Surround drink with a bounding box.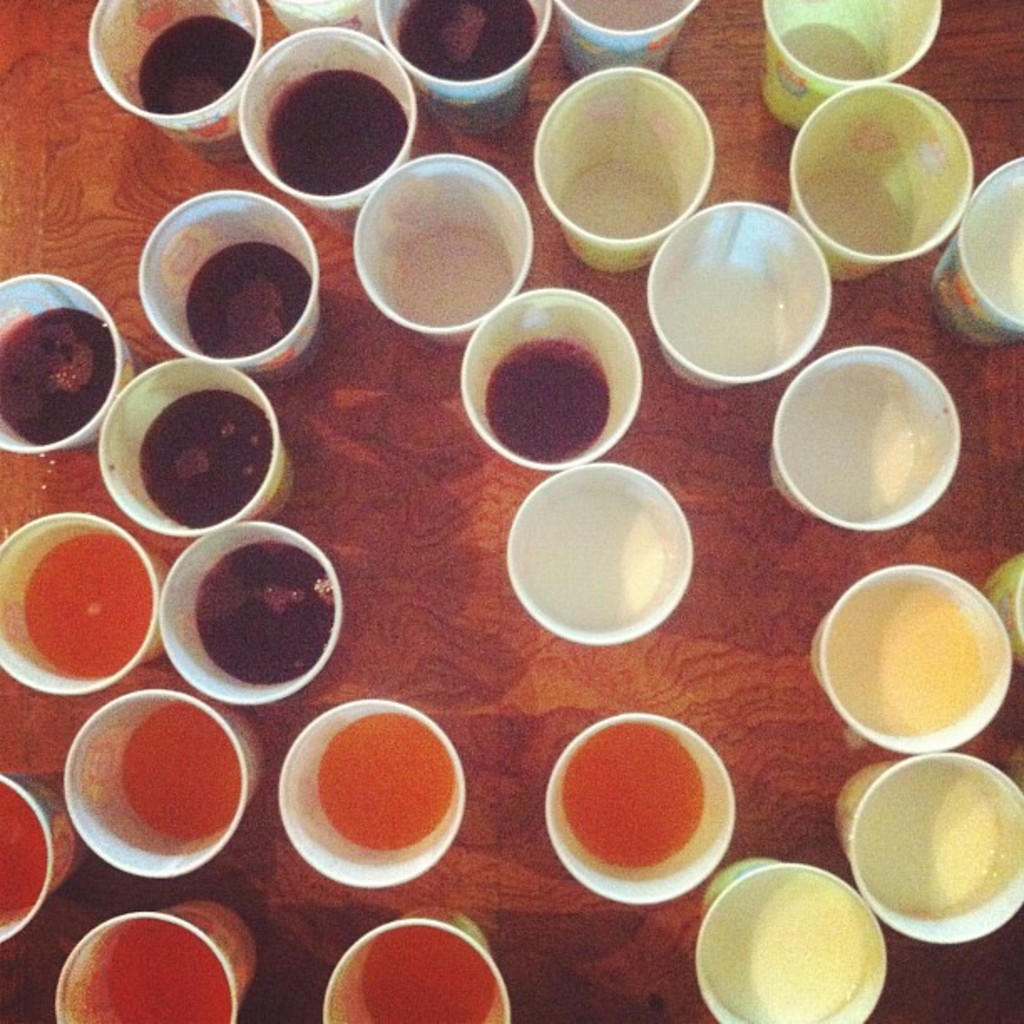
711:877:877:1022.
